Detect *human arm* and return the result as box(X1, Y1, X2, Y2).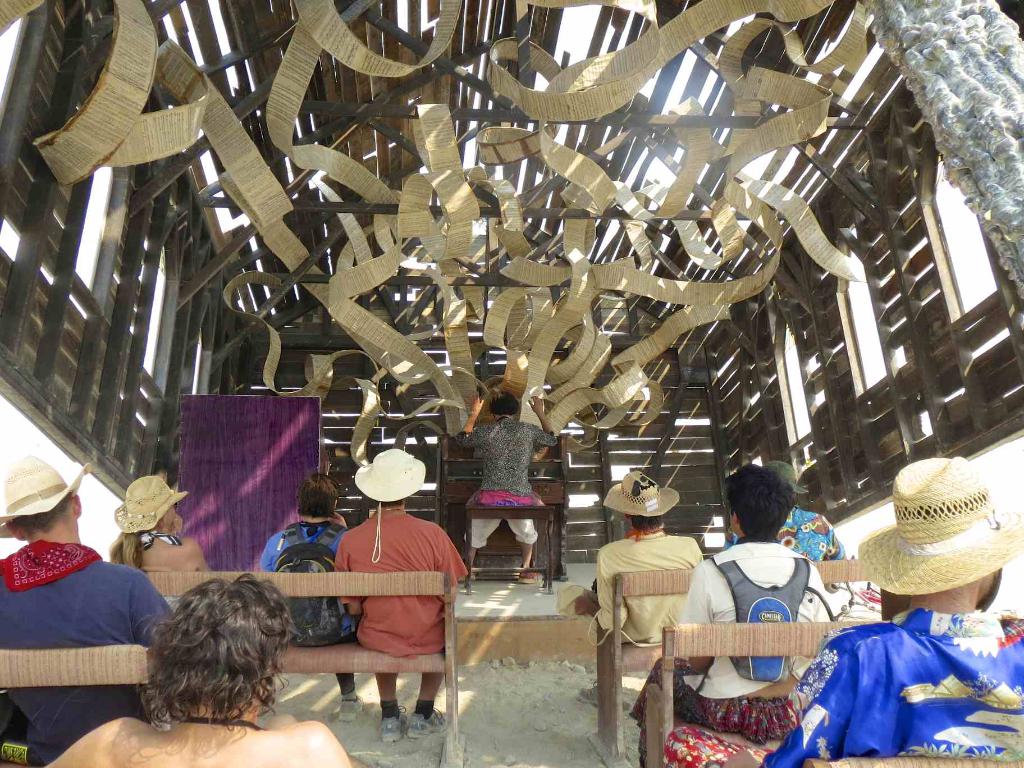
box(524, 388, 556, 450).
